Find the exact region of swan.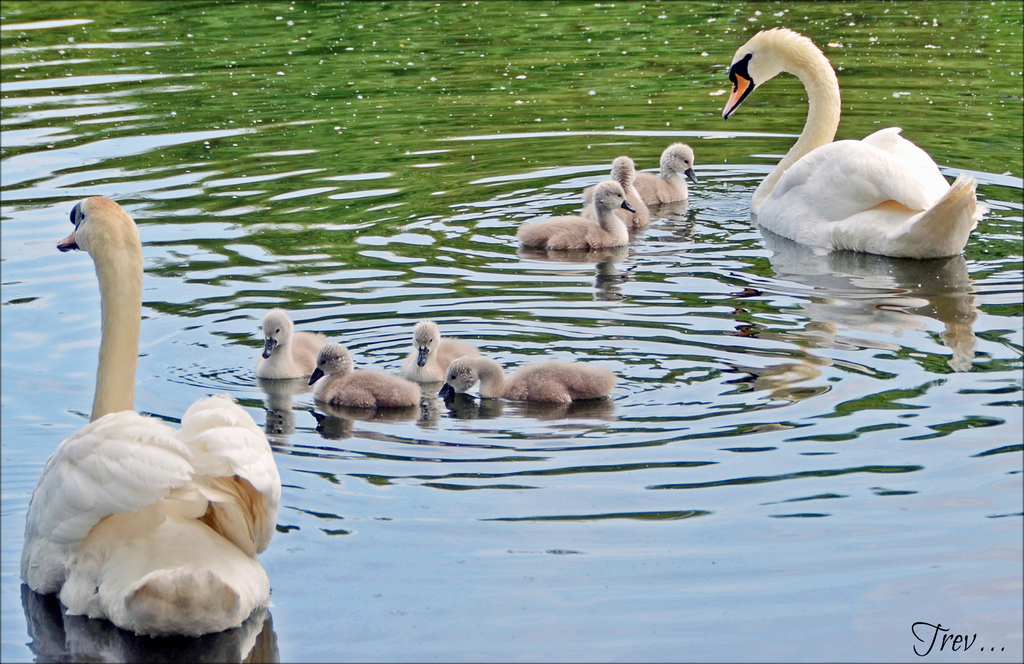
Exact region: (403,316,483,380).
